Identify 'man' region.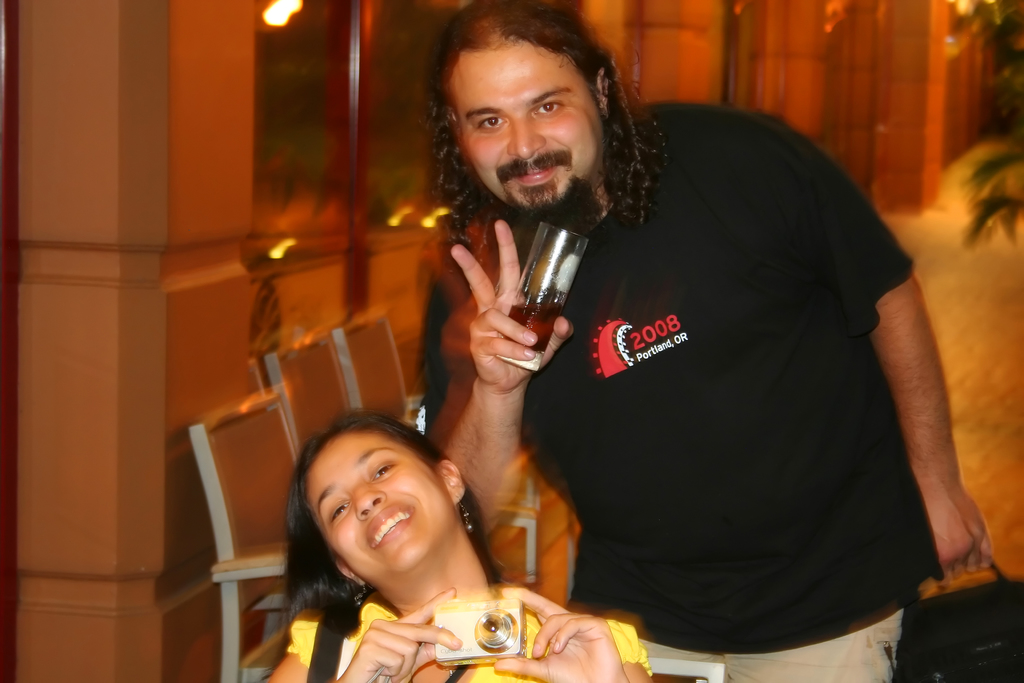
Region: Rect(360, 25, 980, 668).
